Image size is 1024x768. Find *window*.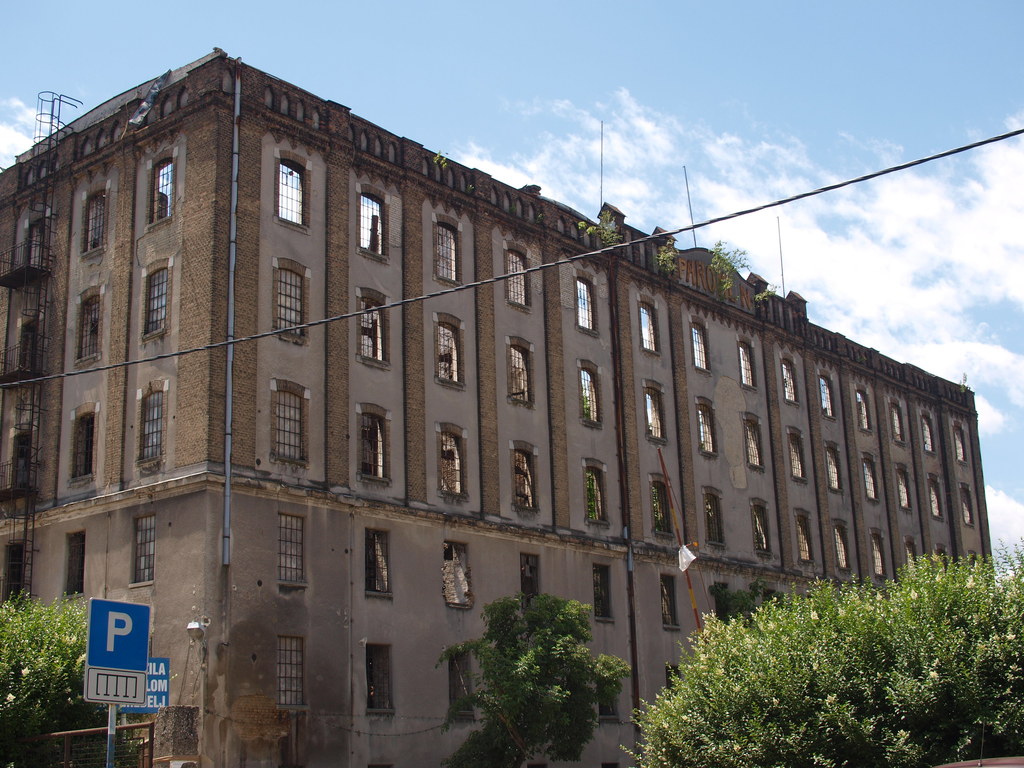
785:358:797:397.
